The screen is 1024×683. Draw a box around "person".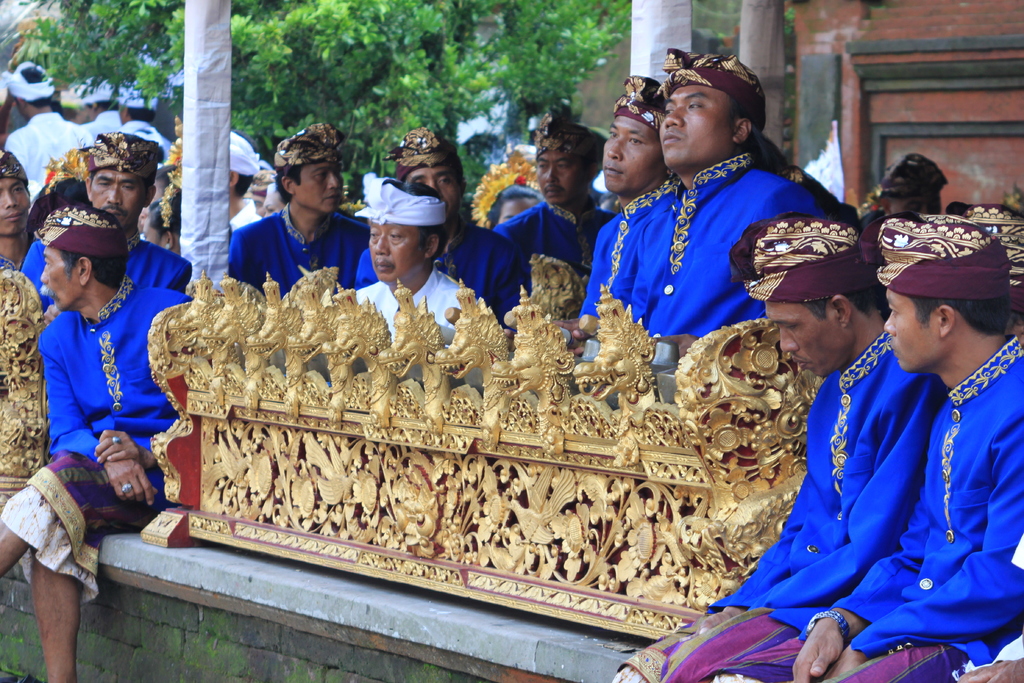
l=488, t=181, r=547, b=226.
